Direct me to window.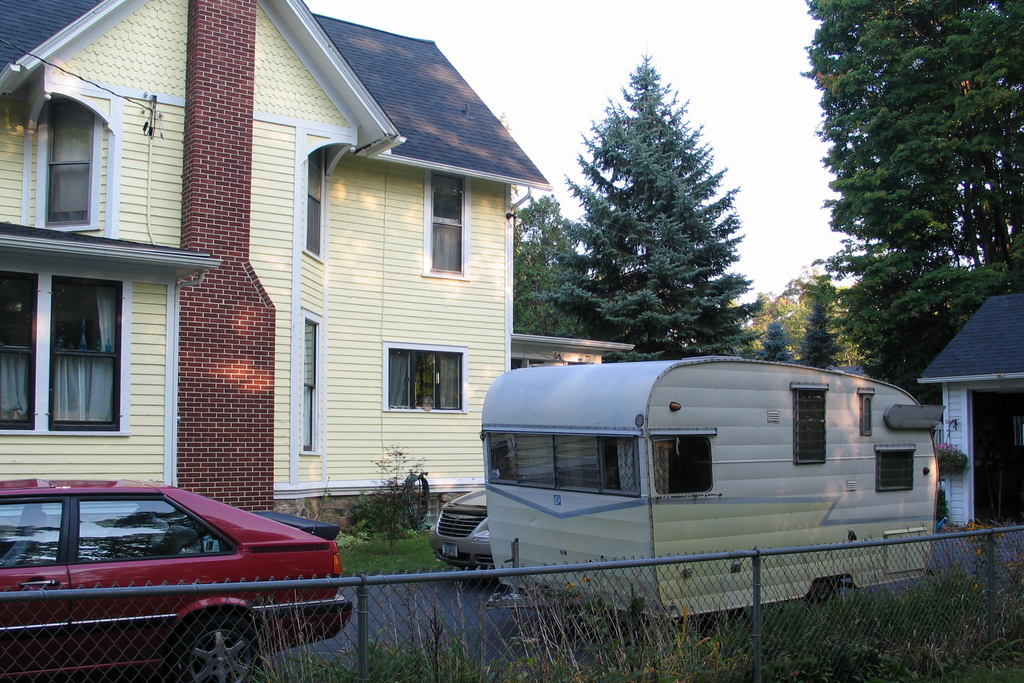
Direction: BBox(19, 245, 155, 447).
